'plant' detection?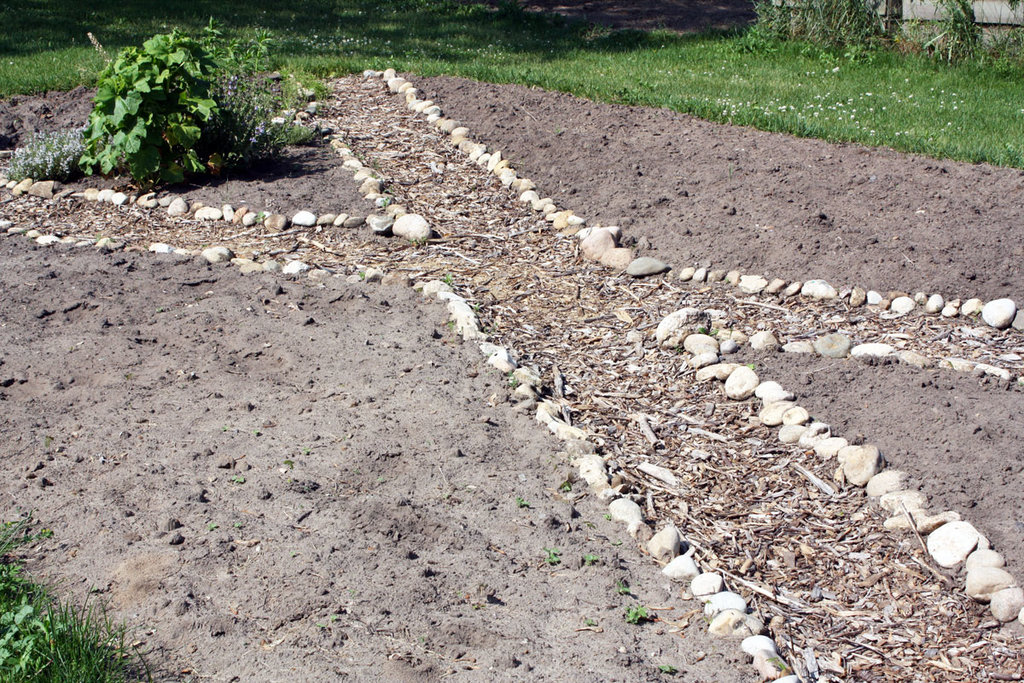
bbox=[616, 575, 632, 598]
